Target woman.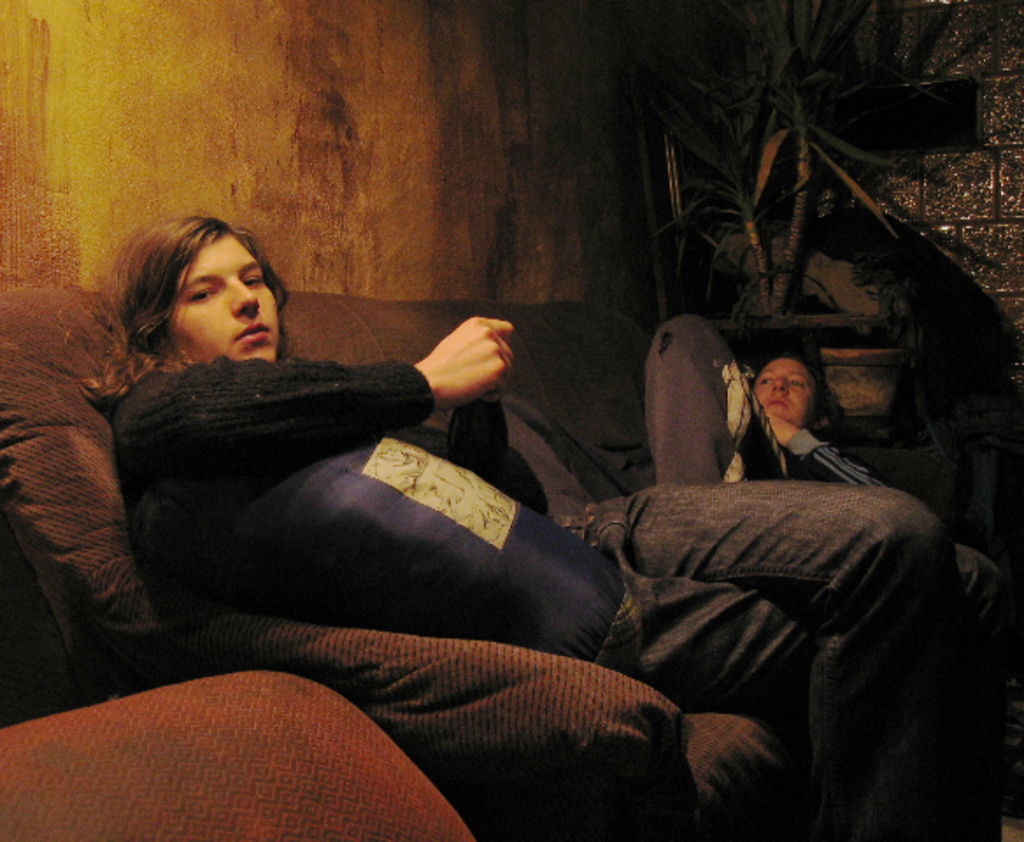
Target region: {"x1": 642, "y1": 354, "x2": 1013, "y2": 840}.
